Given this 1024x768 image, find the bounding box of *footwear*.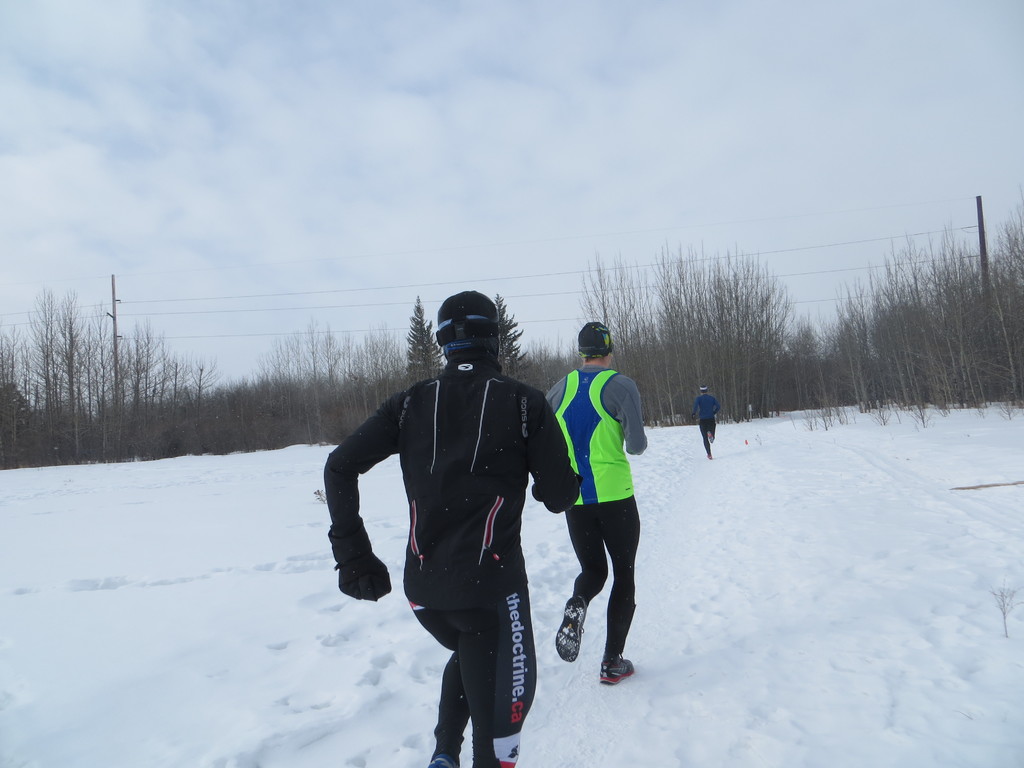
select_region(705, 452, 714, 460).
